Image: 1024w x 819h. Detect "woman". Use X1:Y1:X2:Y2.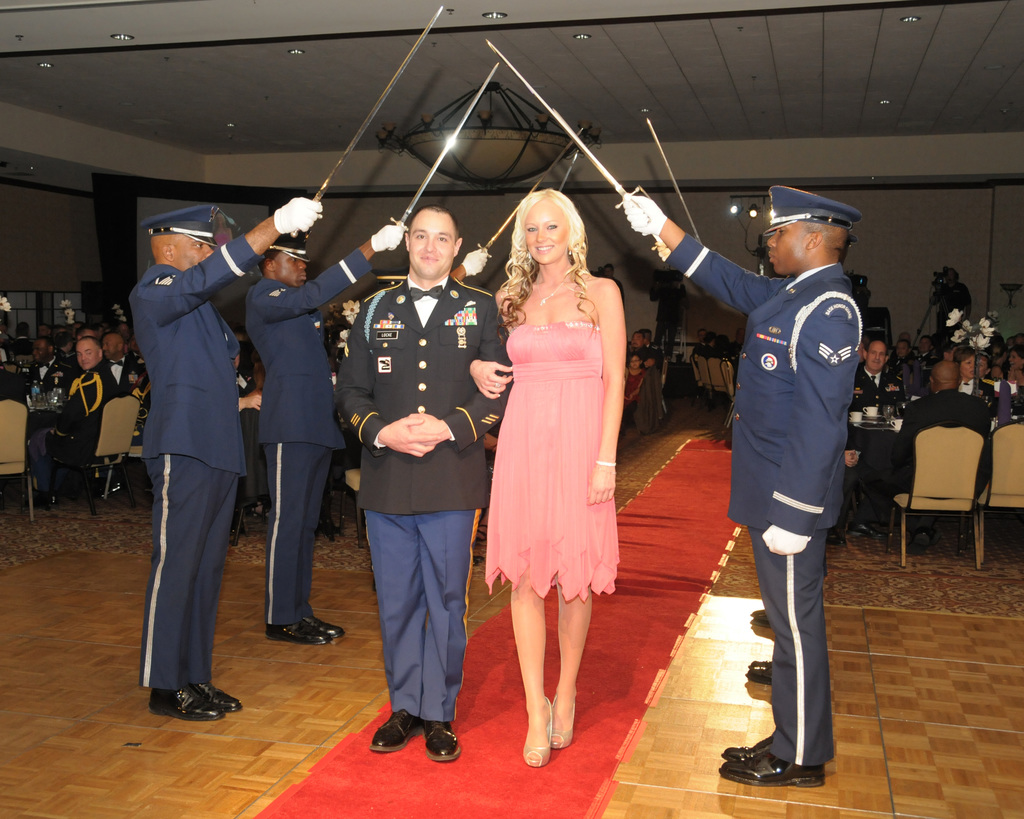
477:206:632:735.
